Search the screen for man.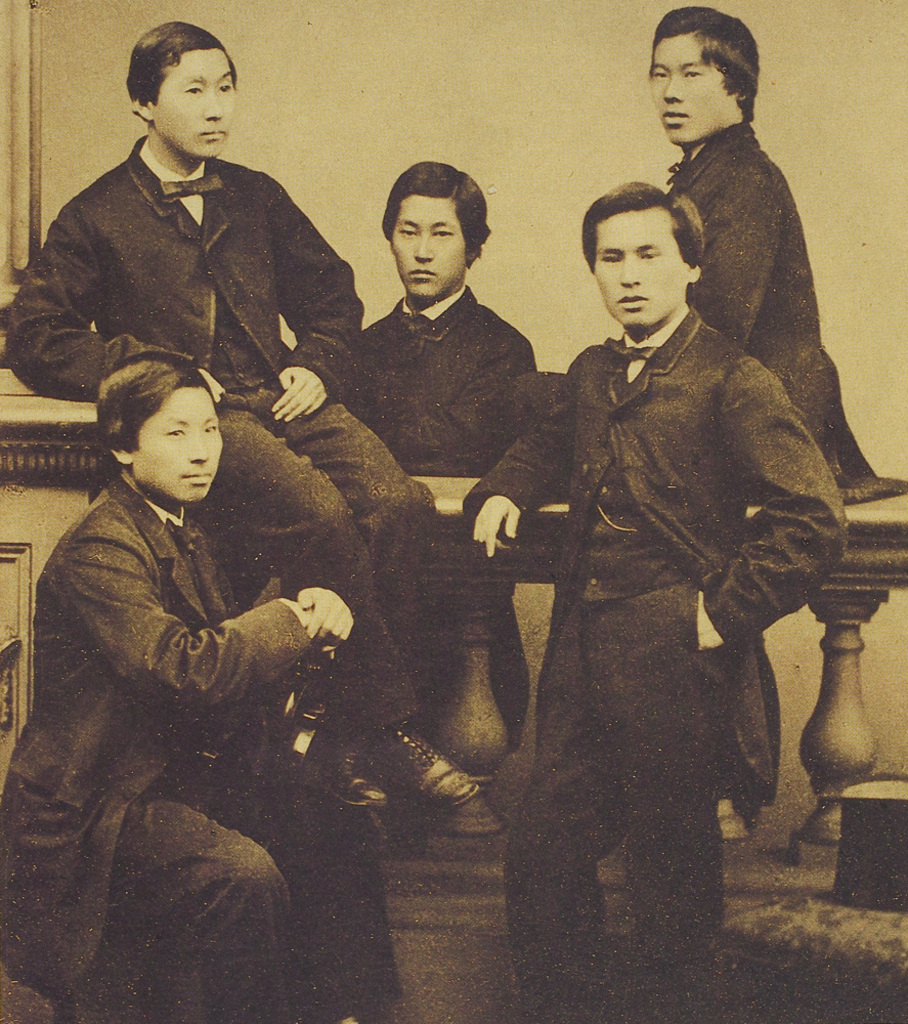
Found at (x1=655, y1=5, x2=875, y2=490).
